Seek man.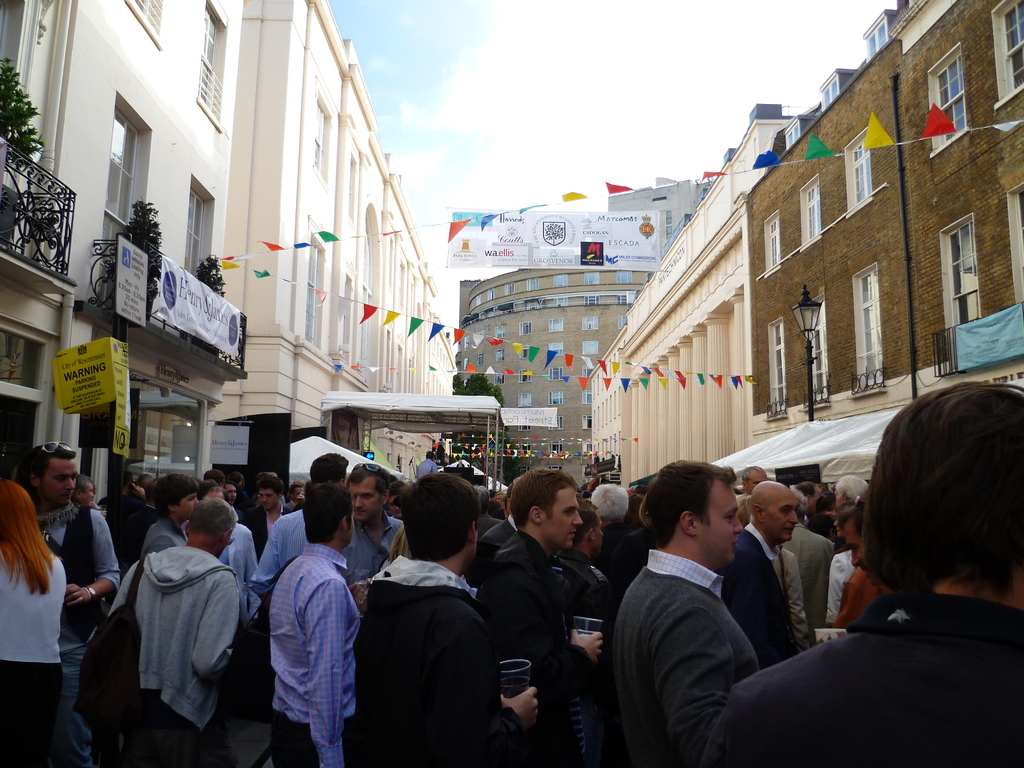
[351, 472, 547, 767].
